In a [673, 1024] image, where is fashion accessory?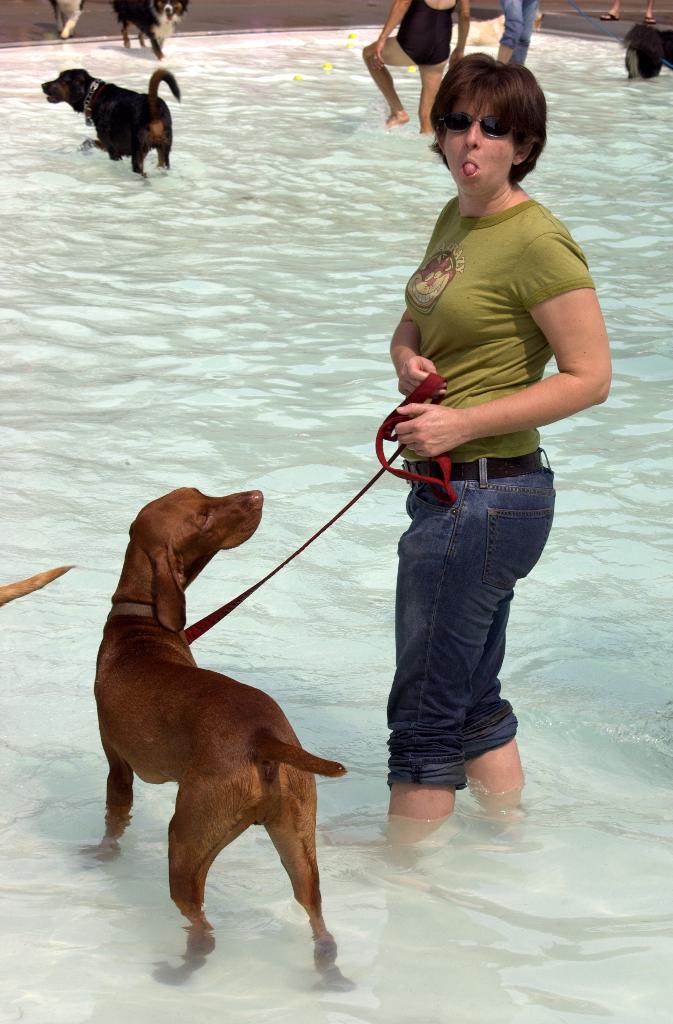
Rect(184, 371, 458, 645).
